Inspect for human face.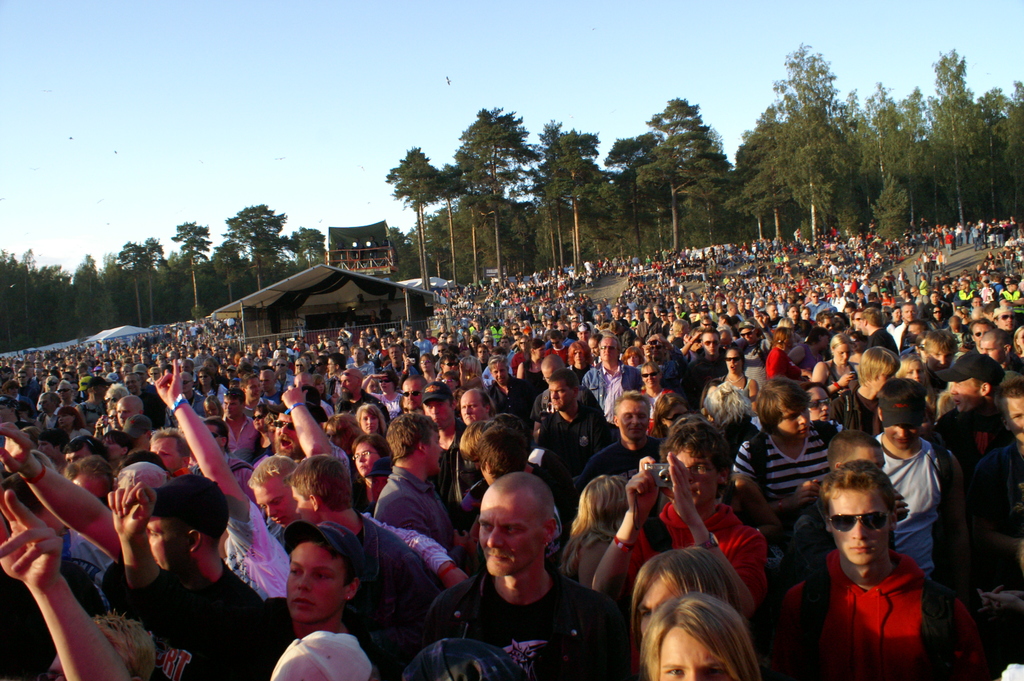
Inspection: {"x1": 476, "y1": 491, "x2": 547, "y2": 575}.
